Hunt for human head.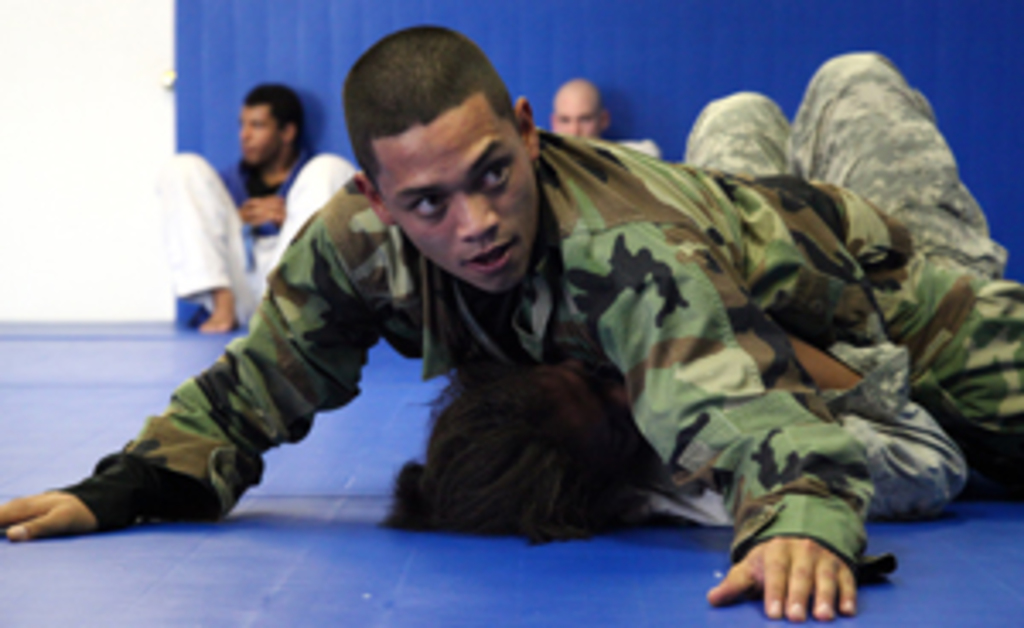
Hunted down at bbox(328, 48, 556, 311).
